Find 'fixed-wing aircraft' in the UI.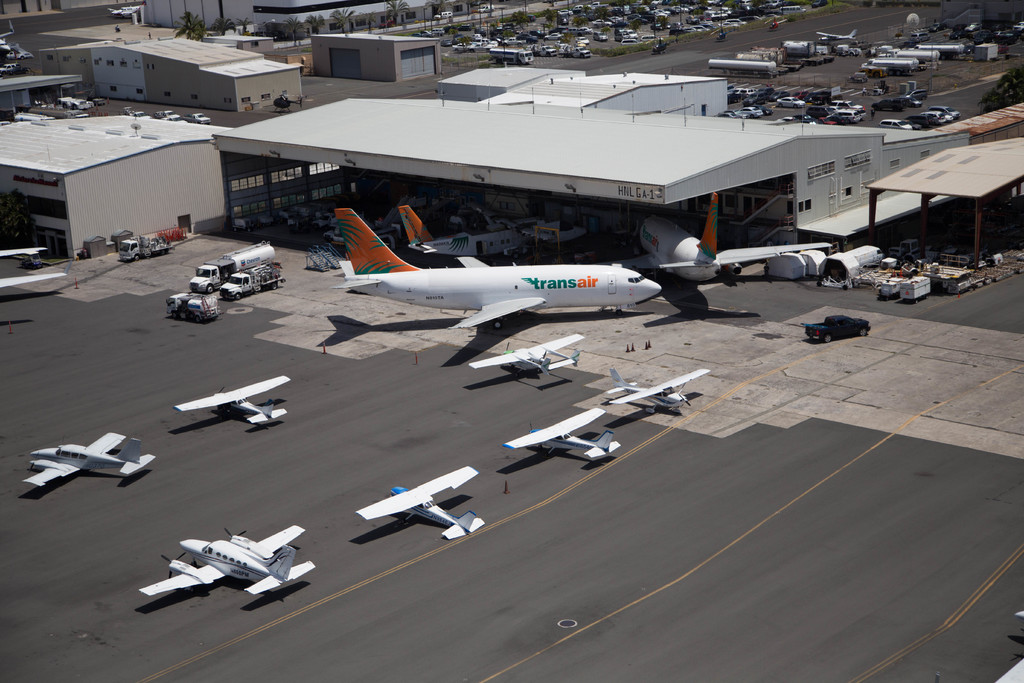
UI element at pyautogui.locateOnScreen(325, 206, 666, 327).
